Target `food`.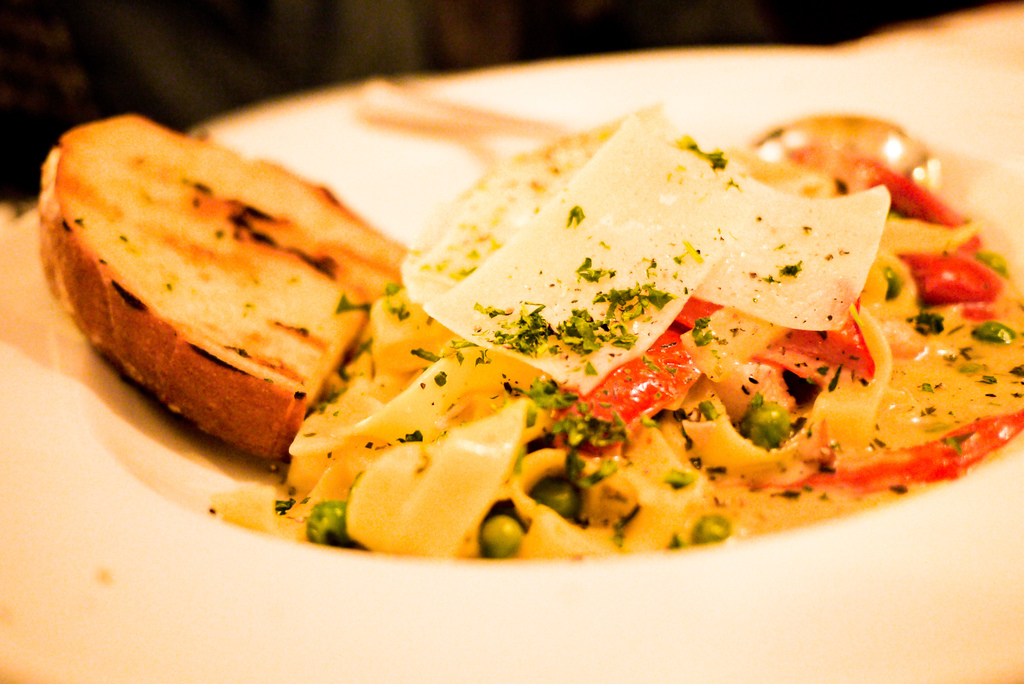
Target region: Rect(42, 103, 420, 438).
